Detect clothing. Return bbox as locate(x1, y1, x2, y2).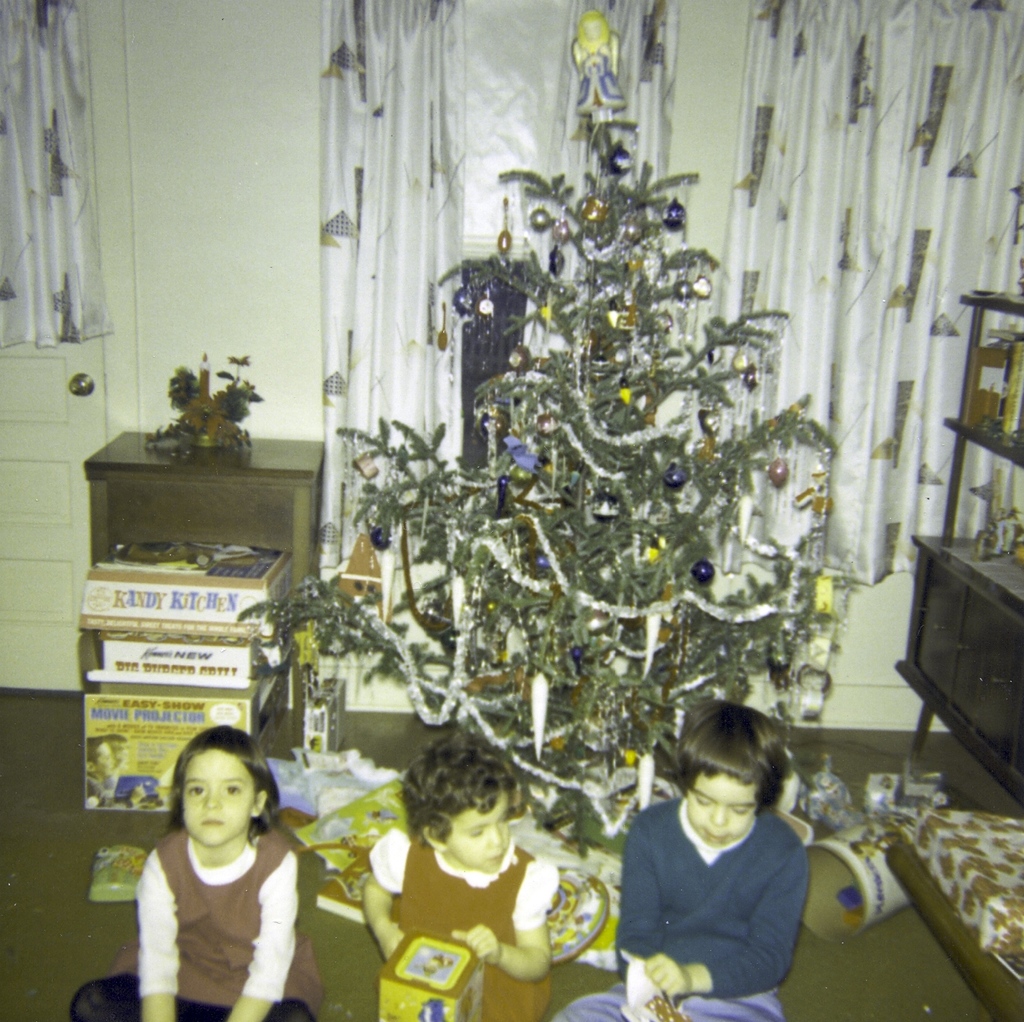
locate(369, 822, 564, 1021).
